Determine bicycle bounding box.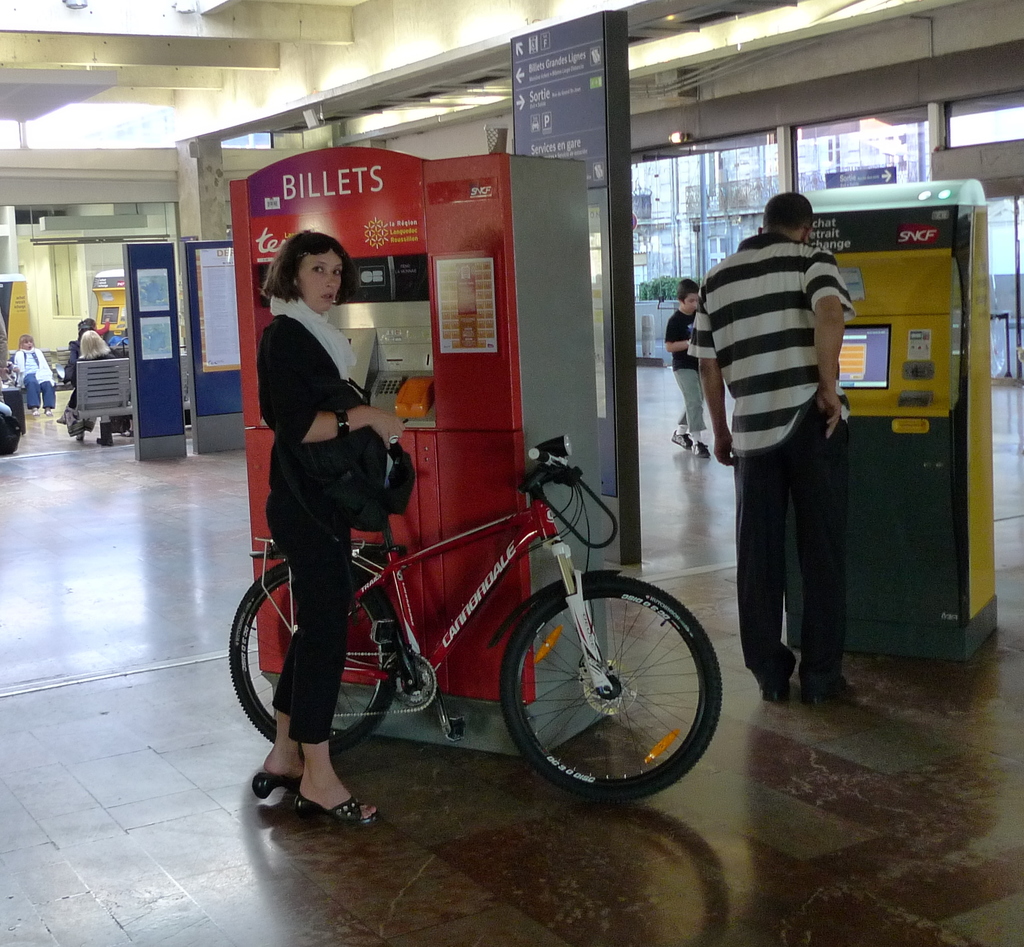
Determined: pyautogui.locateOnScreen(180, 453, 768, 803).
